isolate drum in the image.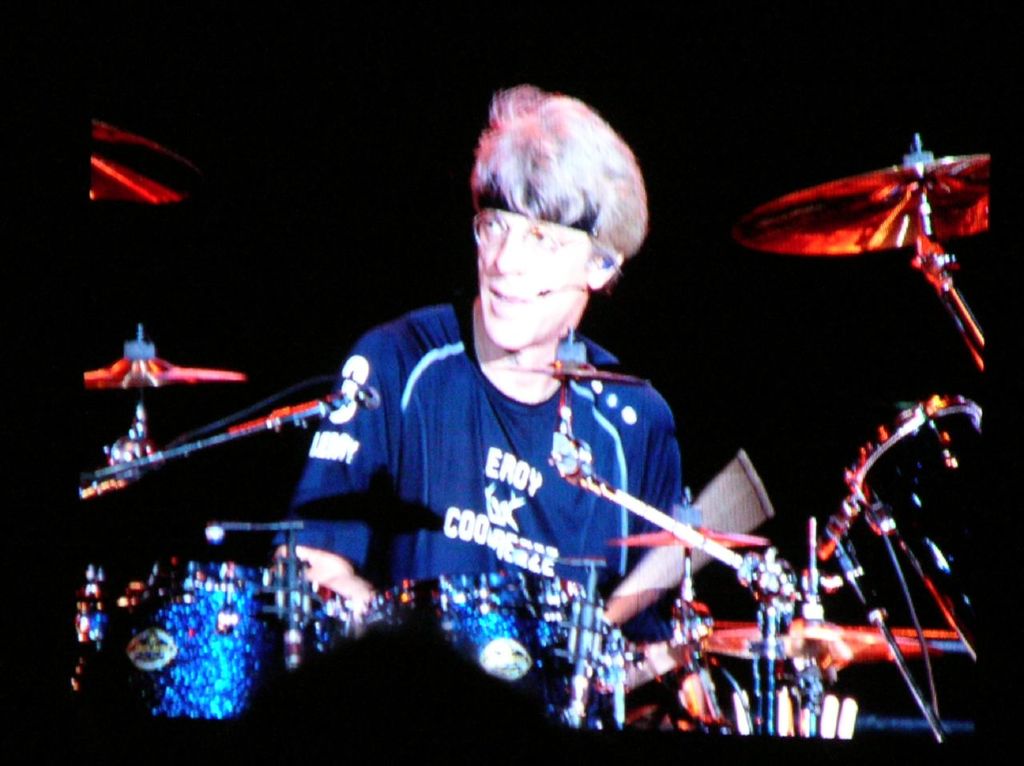
Isolated region: detection(842, 398, 986, 673).
